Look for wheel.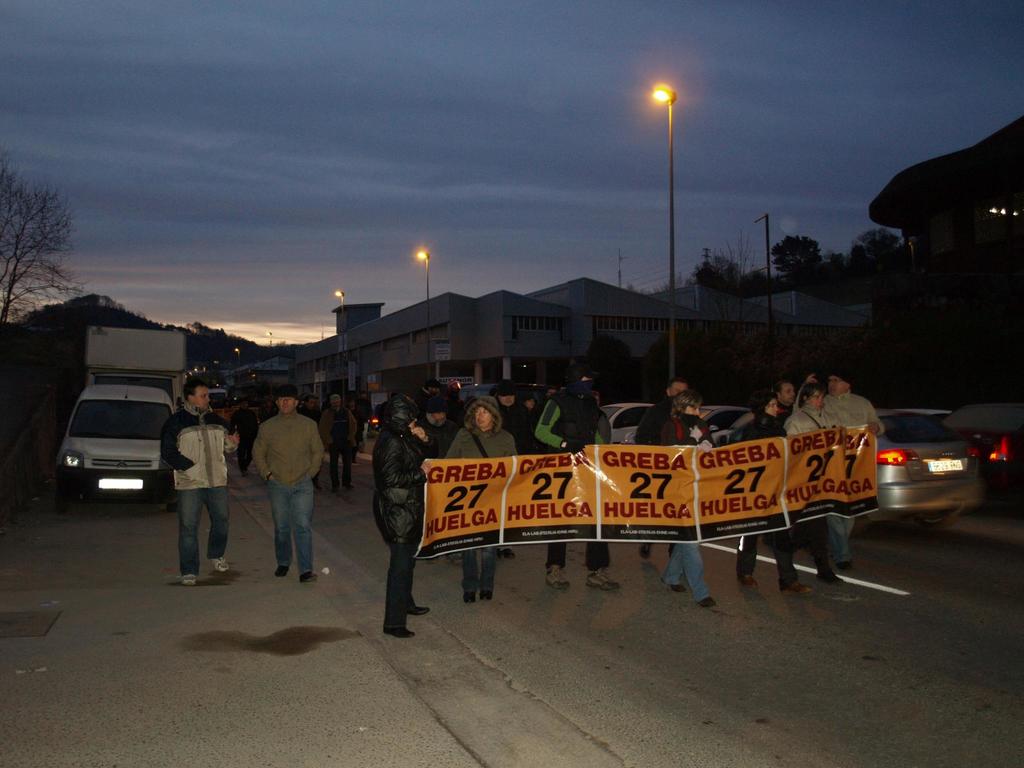
Found: locate(916, 506, 955, 526).
